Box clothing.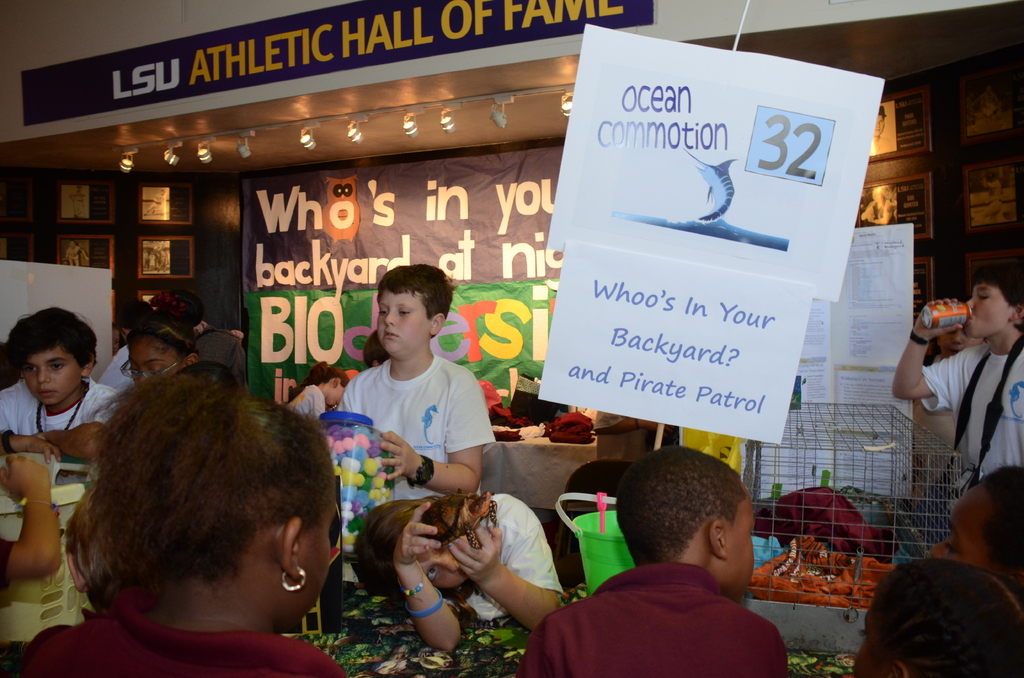
select_region(0, 380, 111, 441).
